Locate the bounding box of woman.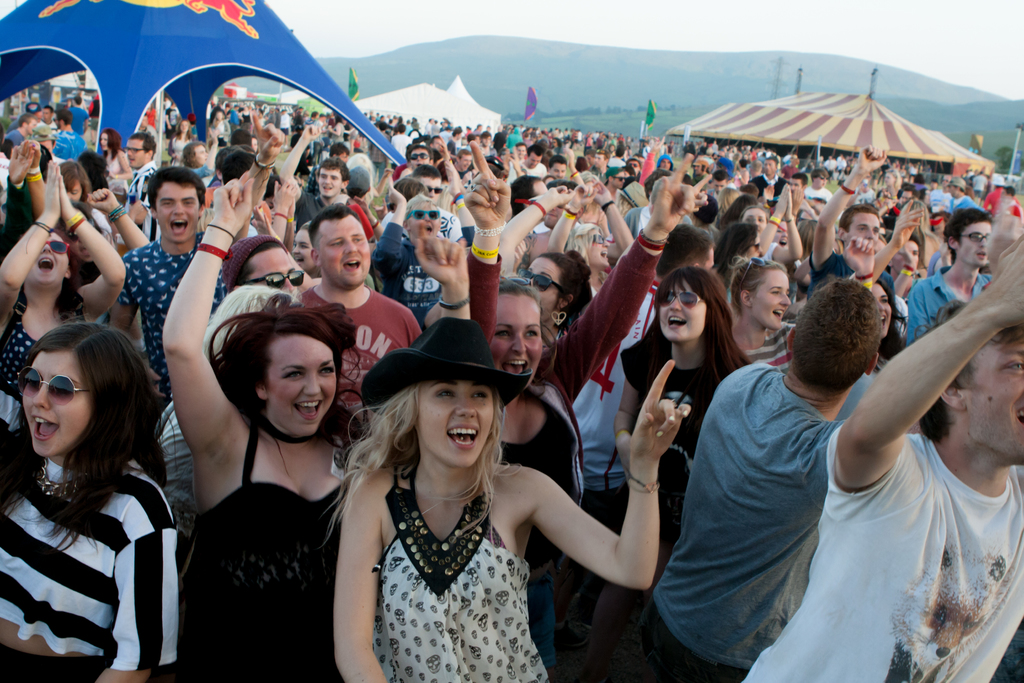
Bounding box: region(372, 175, 472, 322).
